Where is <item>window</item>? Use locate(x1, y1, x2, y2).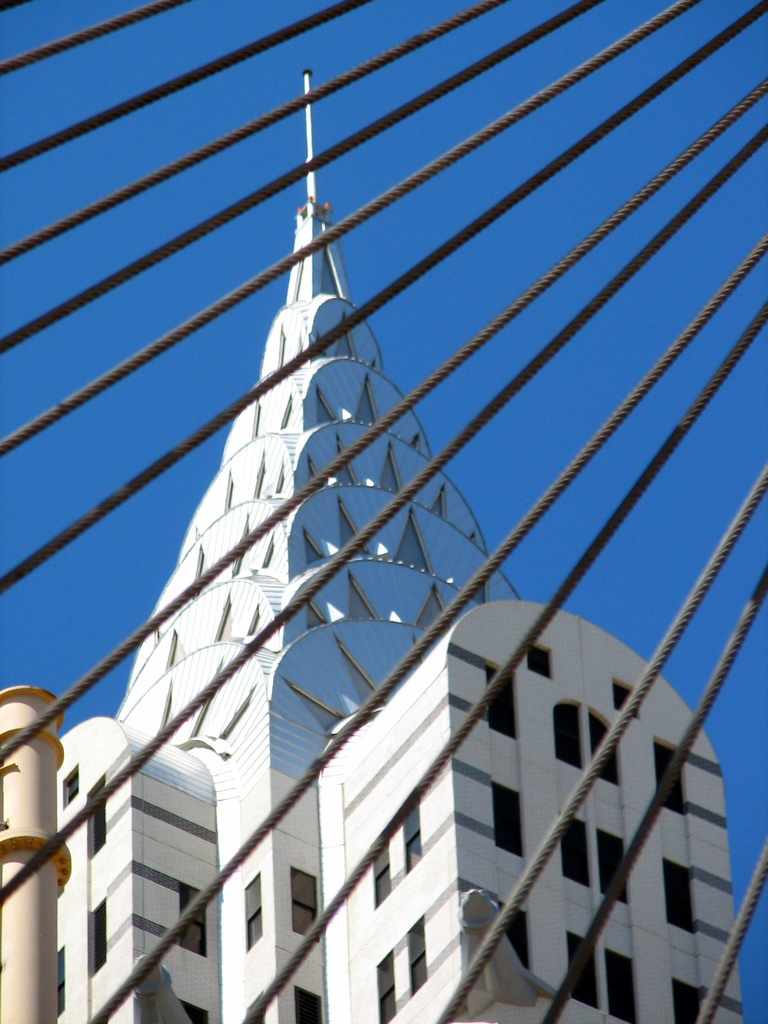
locate(527, 646, 555, 683).
